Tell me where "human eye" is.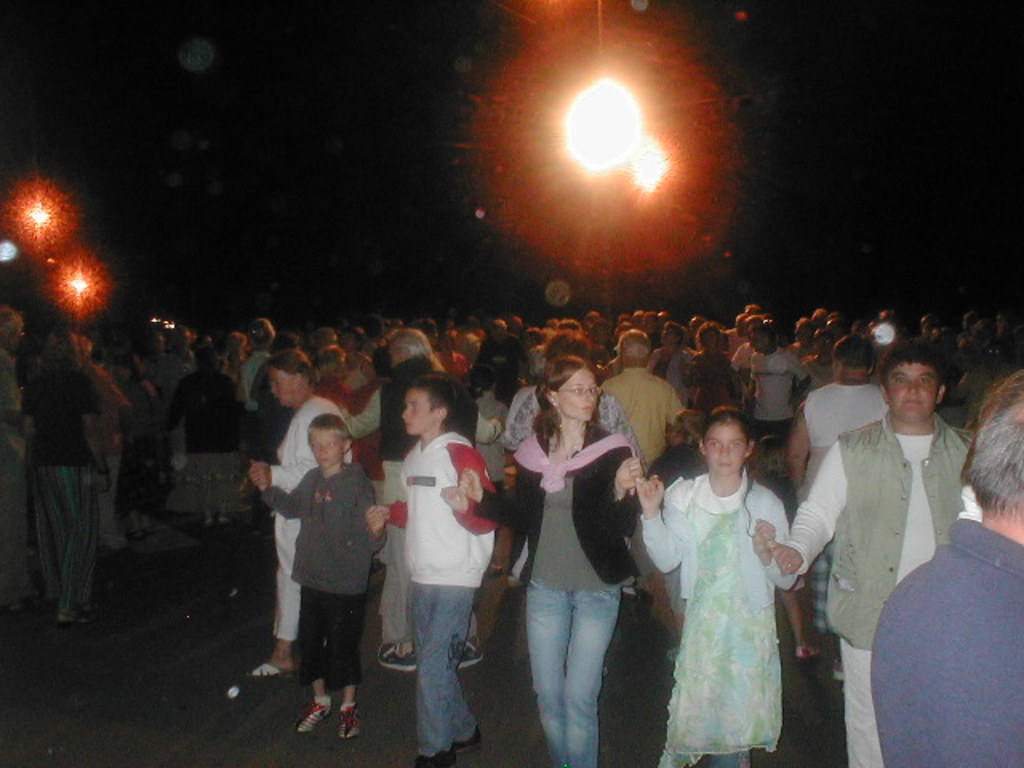
"human eye" is at crop(571, 384, 582, 397).
